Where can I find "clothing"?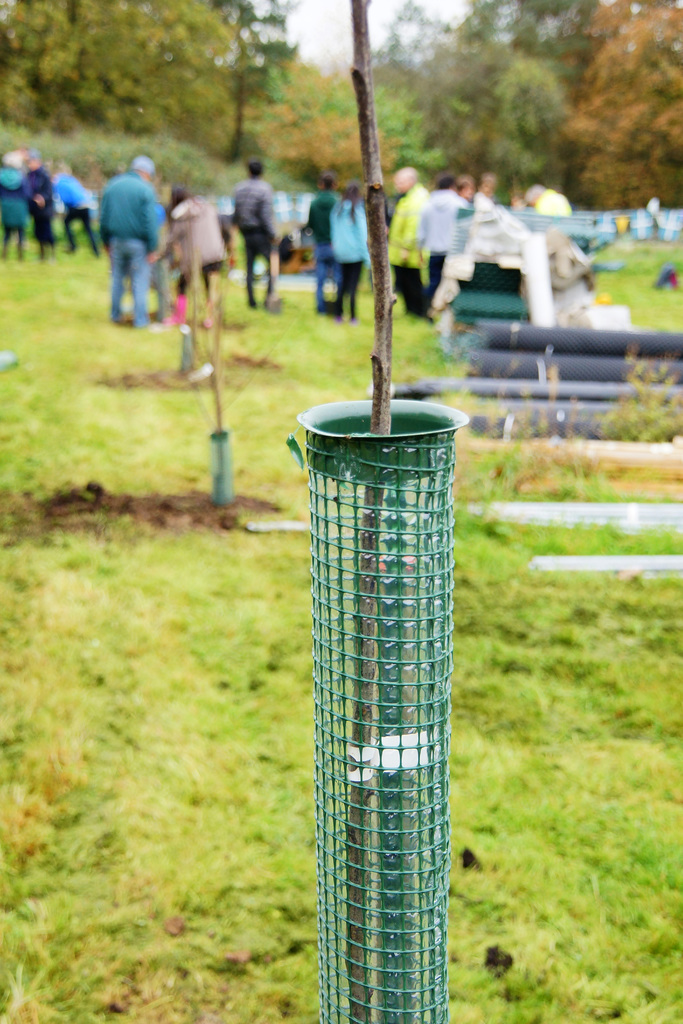
You can find it at 172:195:212:300.
